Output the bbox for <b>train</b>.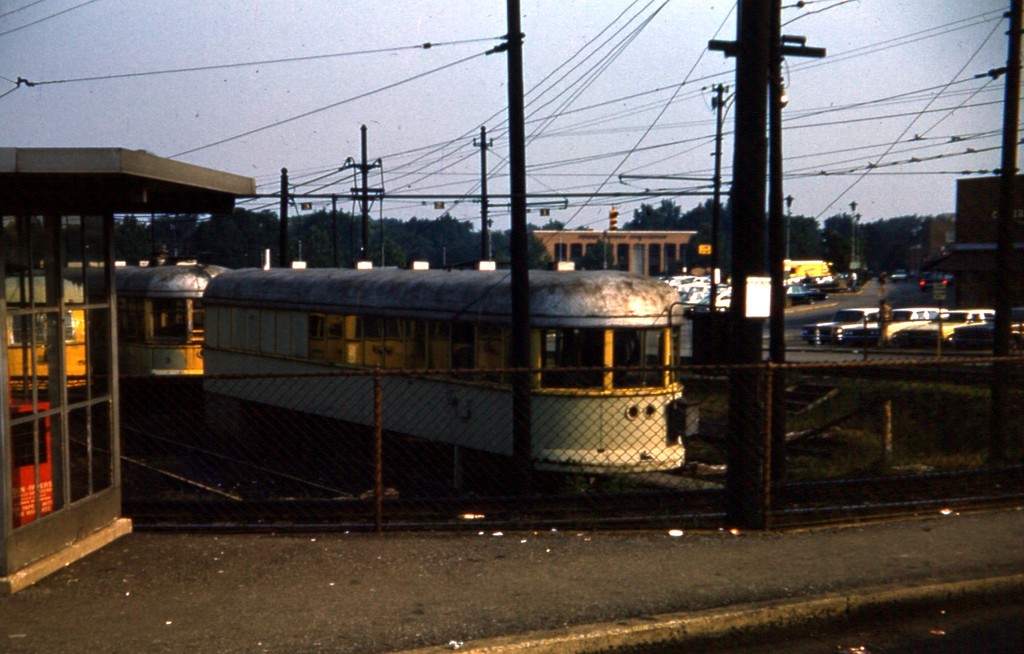
box=[201, 274, 685, 486].
